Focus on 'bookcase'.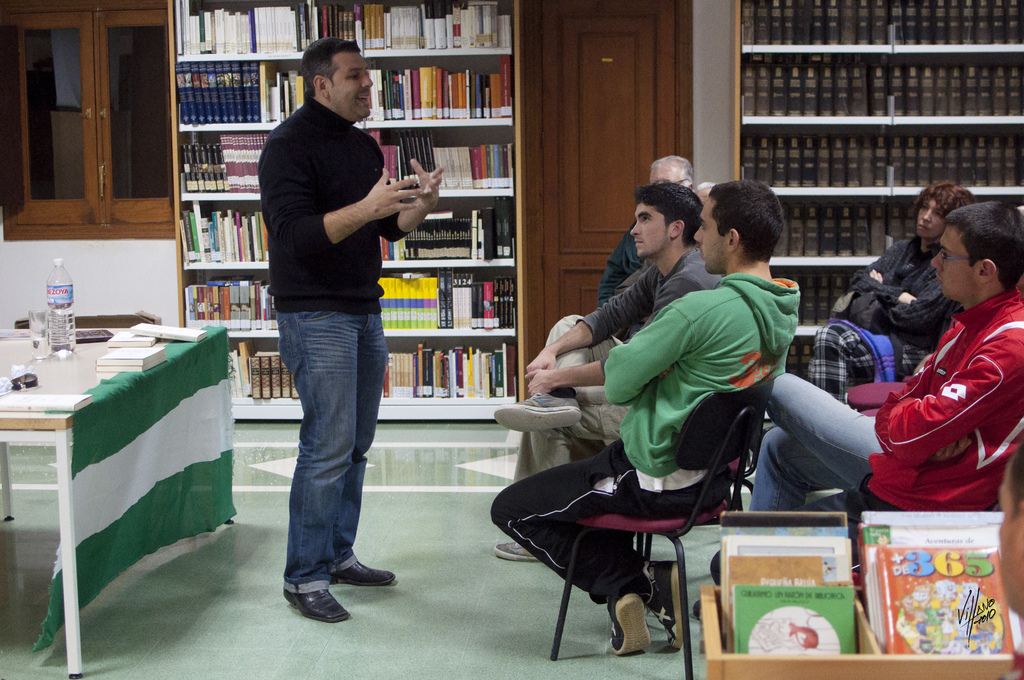
Focused at box=[729, 0, 1023, 433].
